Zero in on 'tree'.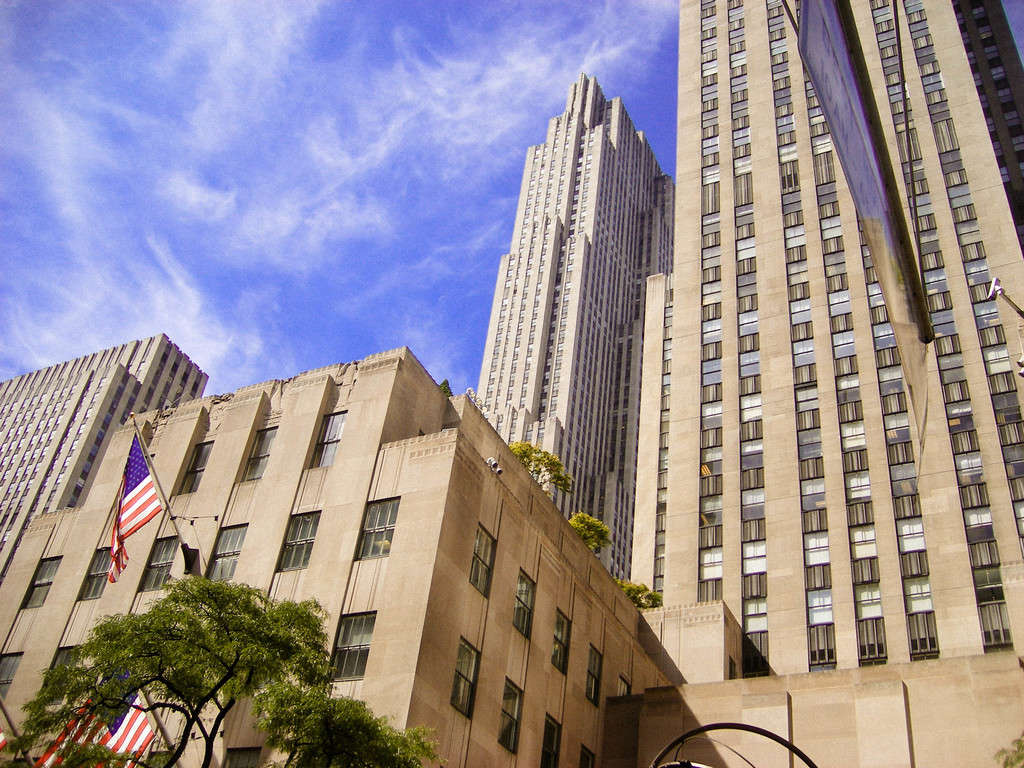
Zeroed in: bbox=(267, 695, 438, 767).
